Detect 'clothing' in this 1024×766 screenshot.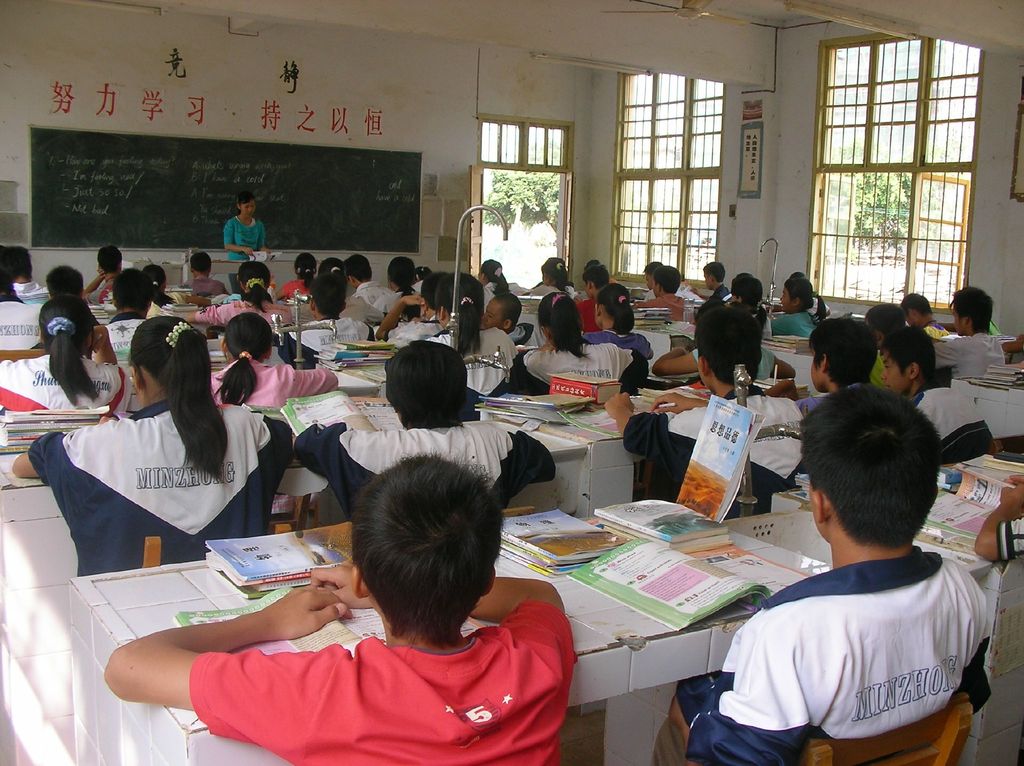
Detection: box(477, 279, 515, 314).
